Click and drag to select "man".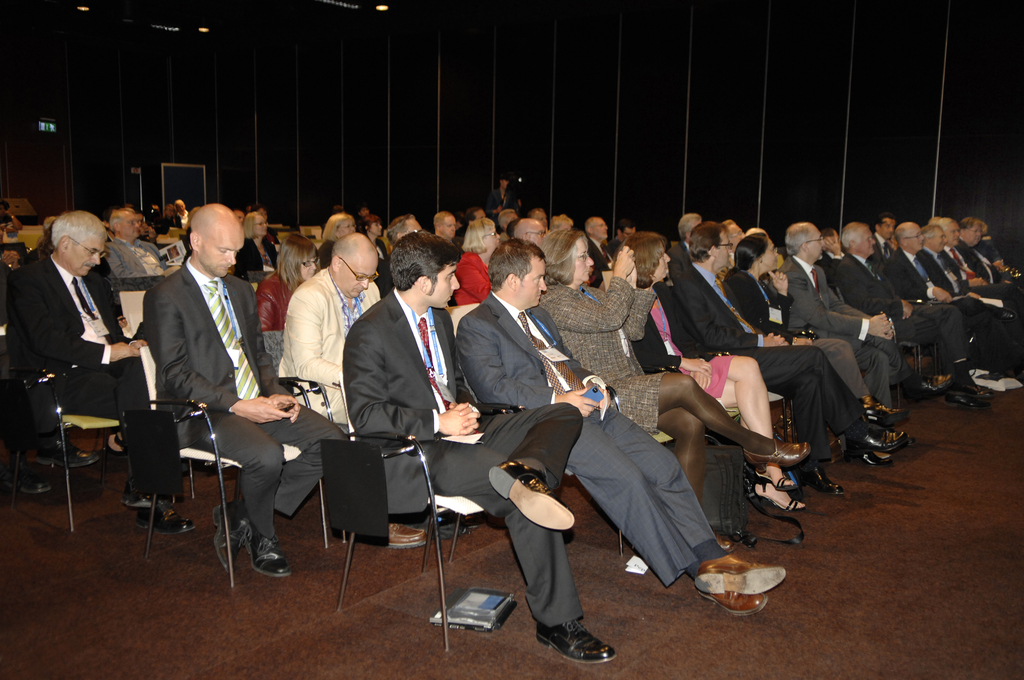
Selection: rect(334, 227, 623, 668).
